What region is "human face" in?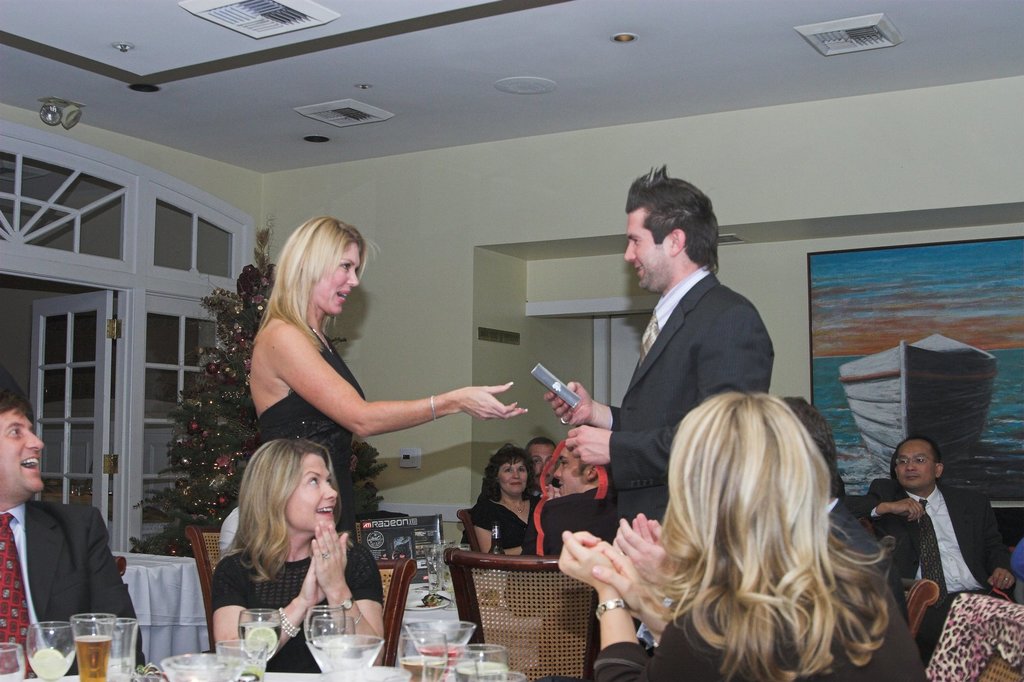
(left=895, top=445, right=934, bottom=488).
